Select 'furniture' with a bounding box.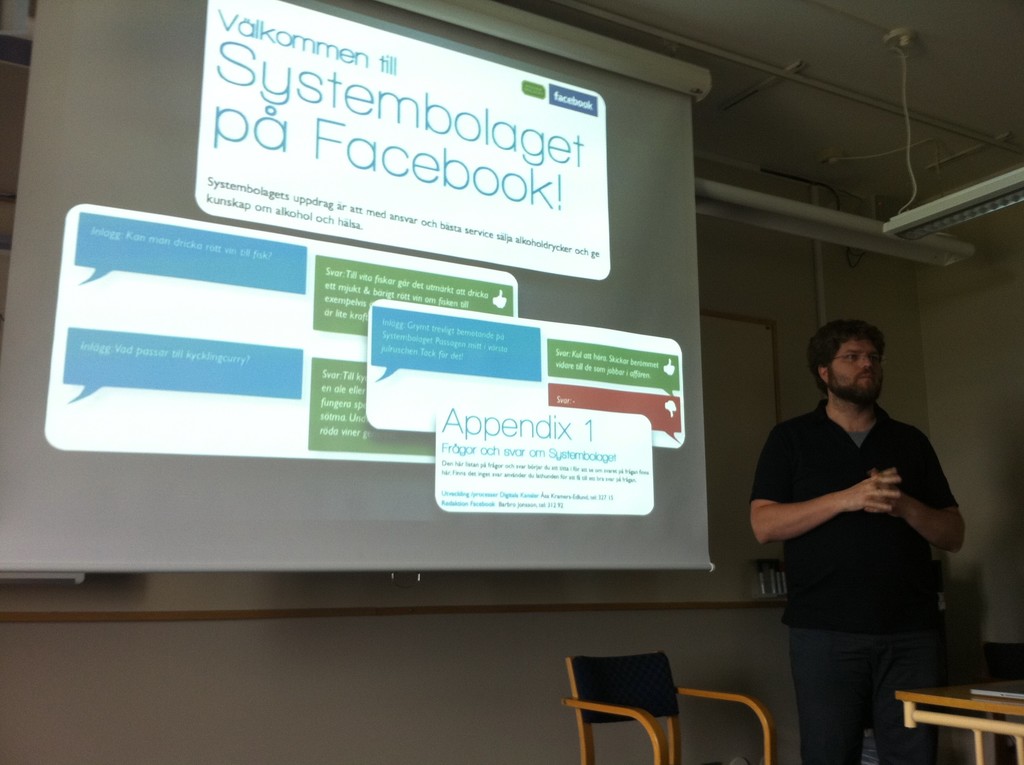
[x1=893, y1=679, x2=1023, y2=764].
